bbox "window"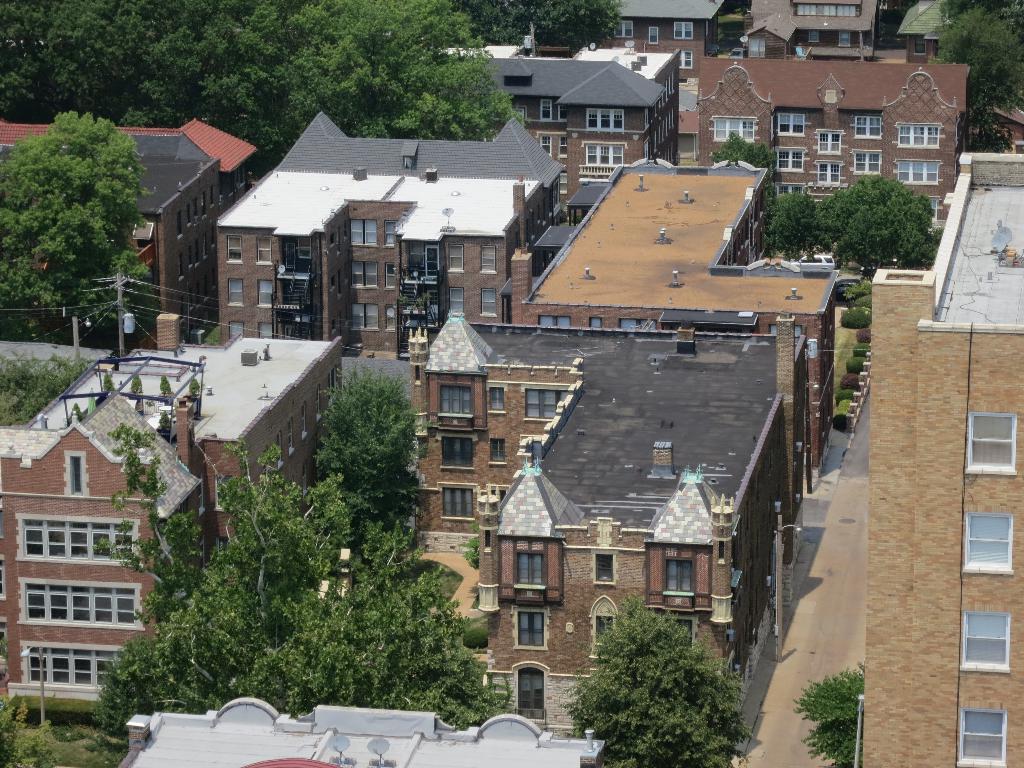
<region>386, 263, 397, 287</region>
